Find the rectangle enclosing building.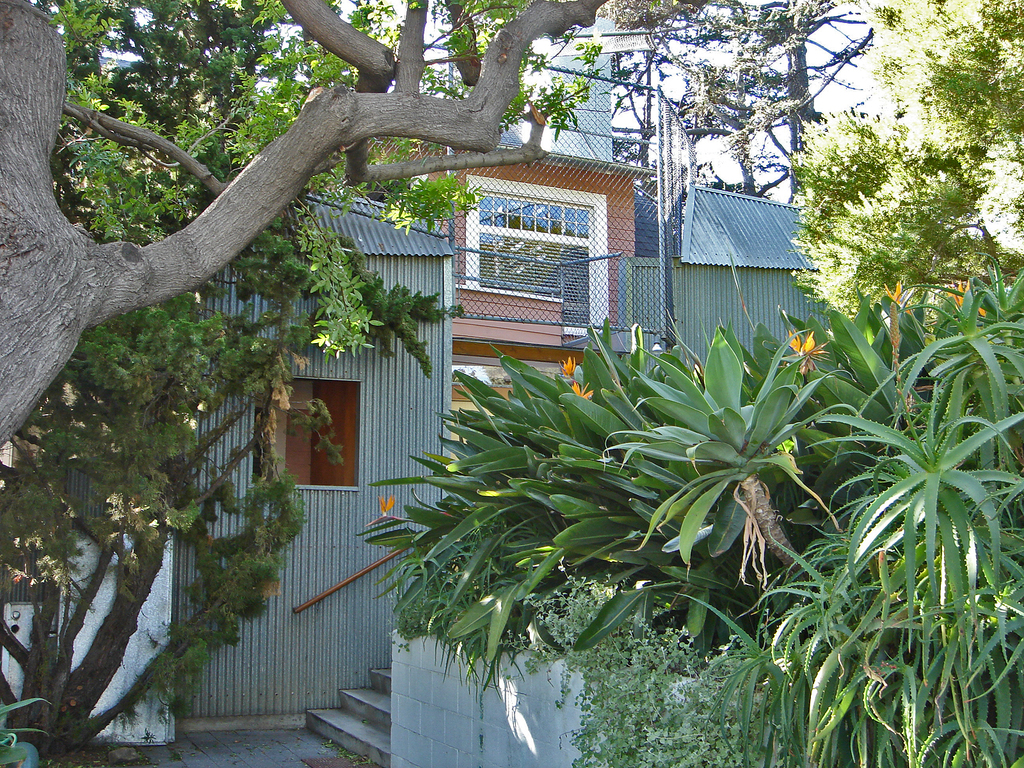
box(0, 45, 842, 749).
